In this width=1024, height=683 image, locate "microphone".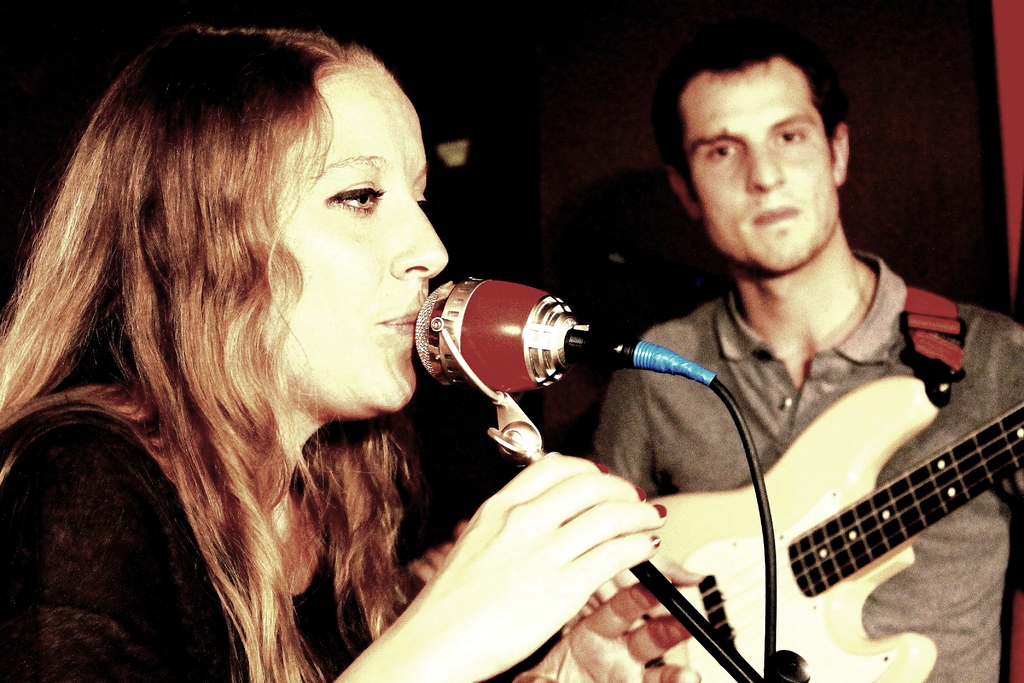
Bounding box: {"left": 399, "top": 281, "right": 643, "bottom": 407}.
